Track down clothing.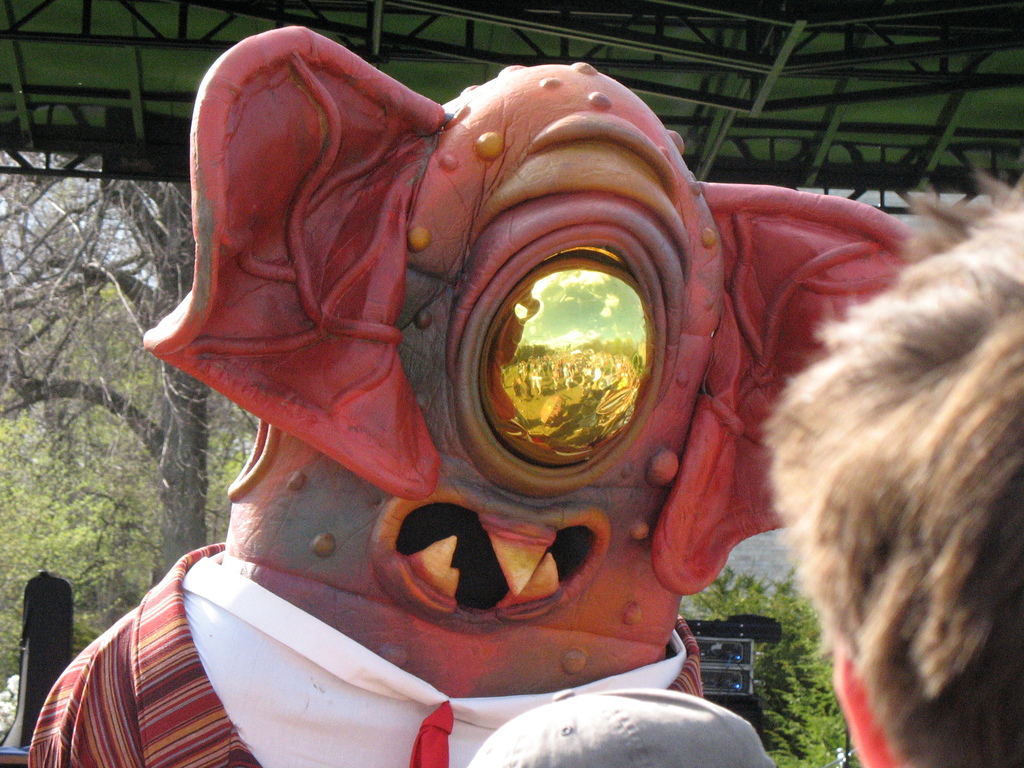
Tracked to [31,543,703,767].
